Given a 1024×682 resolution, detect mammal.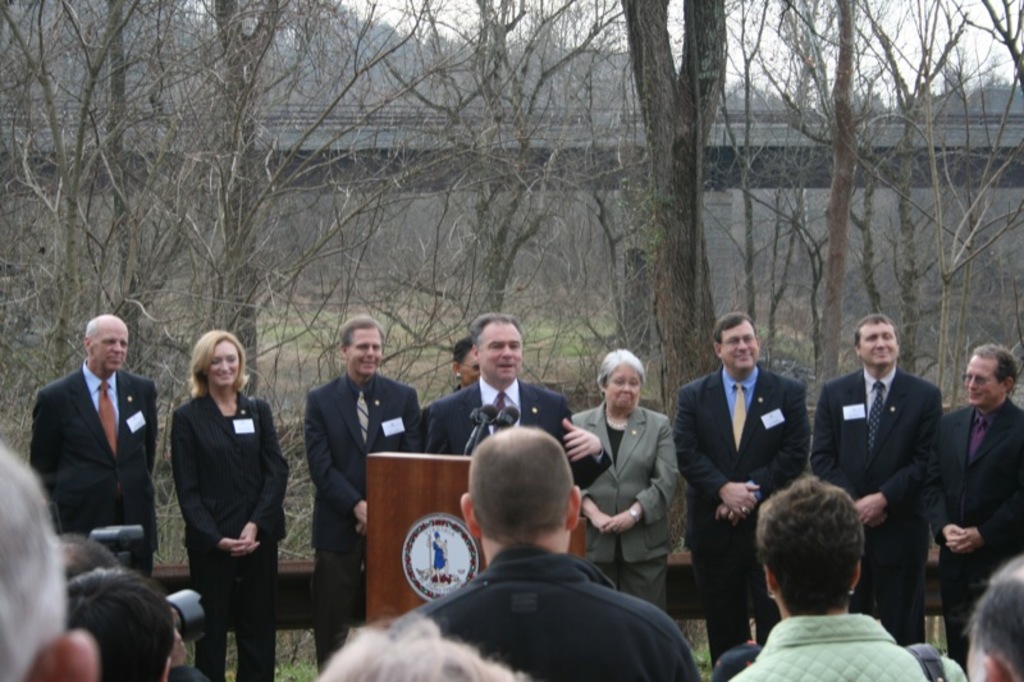
{"left": 709, "top": 635, "right": 763, "bottom": 681}.
